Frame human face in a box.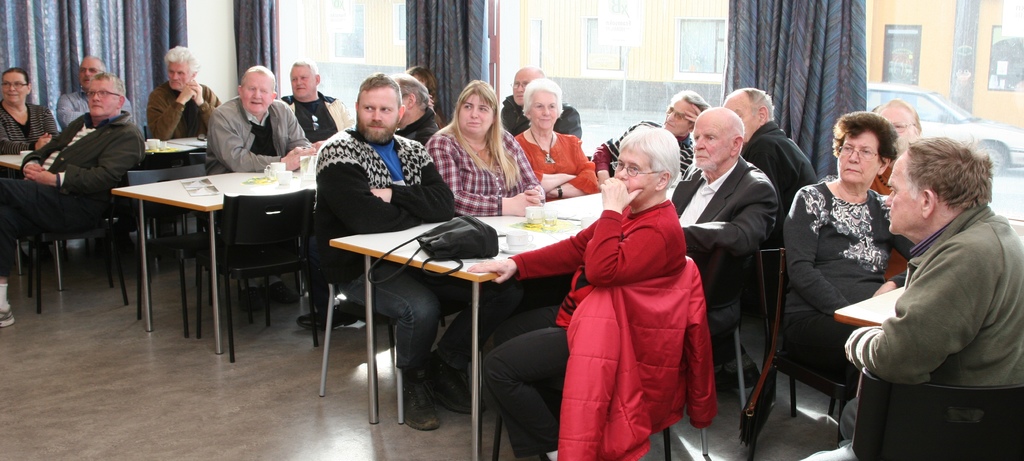
527, 100, 552, 130.
